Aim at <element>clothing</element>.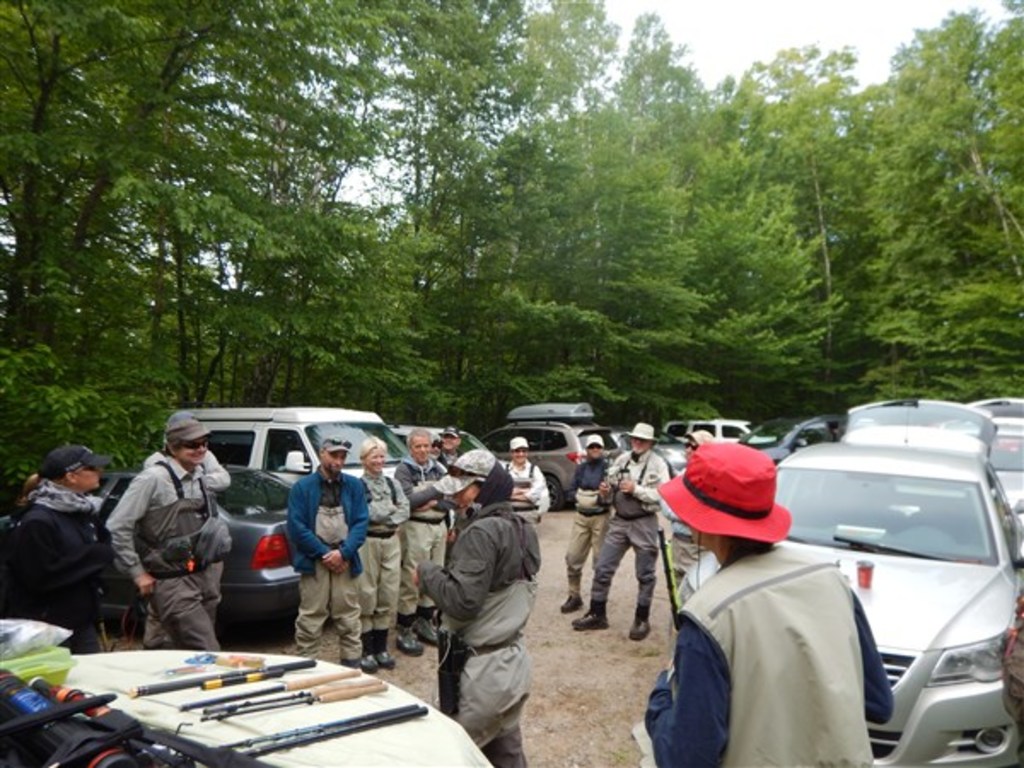
Aimed at bbox=[393, 456, 447, 628].
